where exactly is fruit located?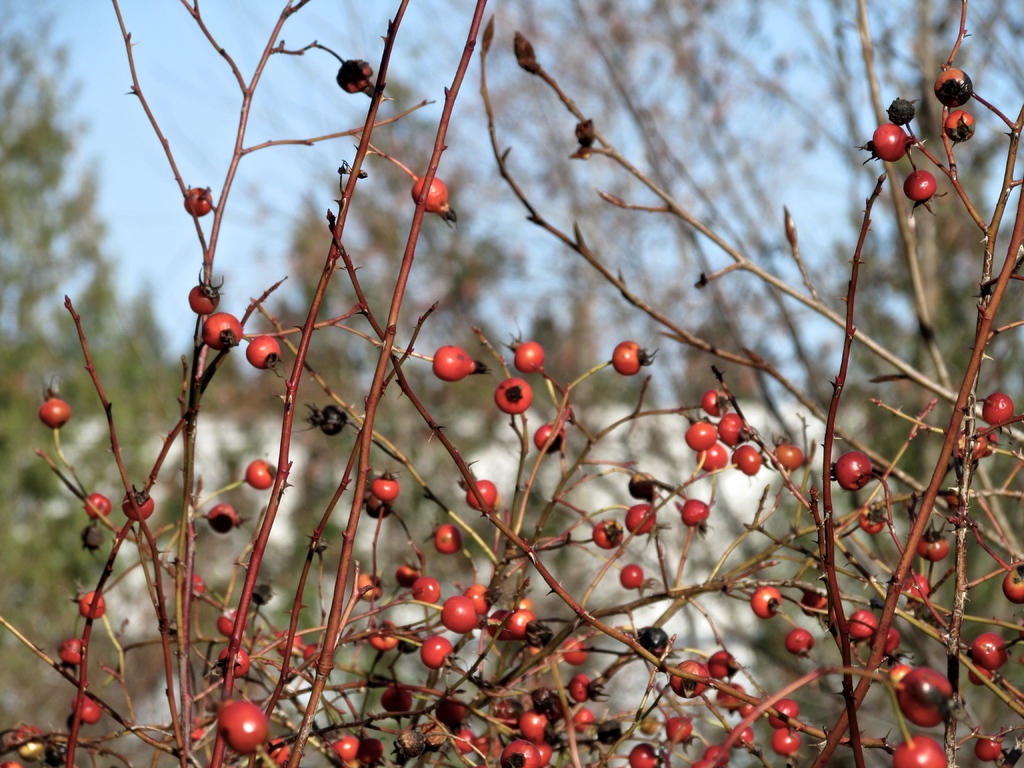
Its bounding box is 120,491,159,519.
